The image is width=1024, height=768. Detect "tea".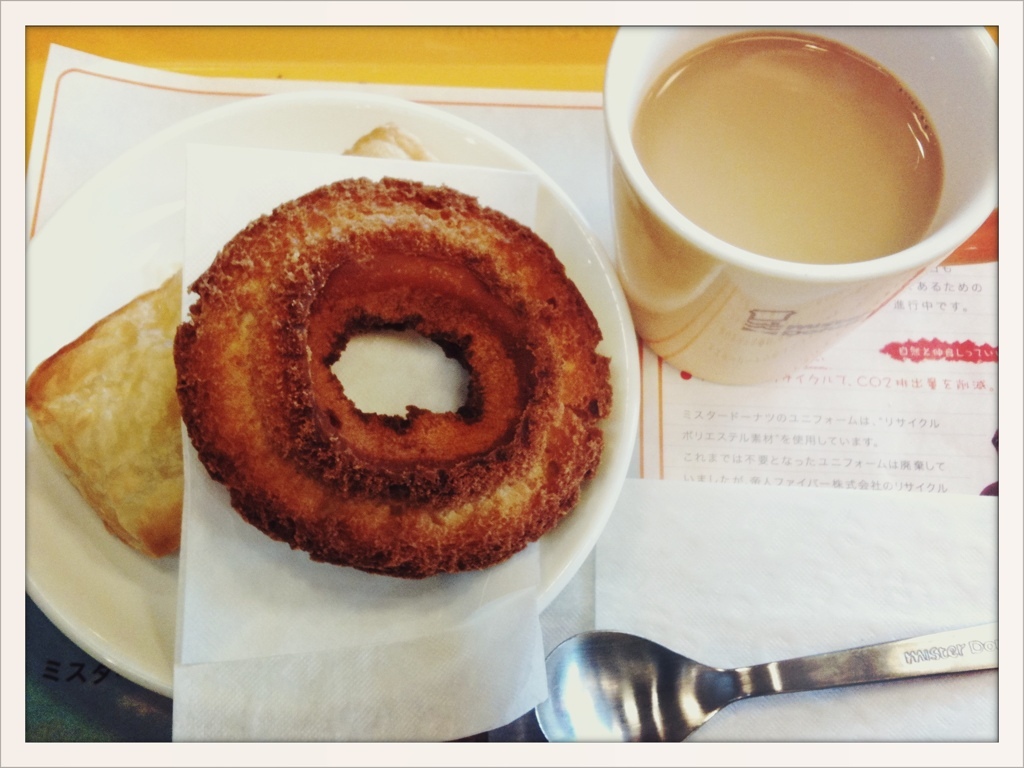
Detection: <bbox>624, 28, 941, 267</bbox>.
